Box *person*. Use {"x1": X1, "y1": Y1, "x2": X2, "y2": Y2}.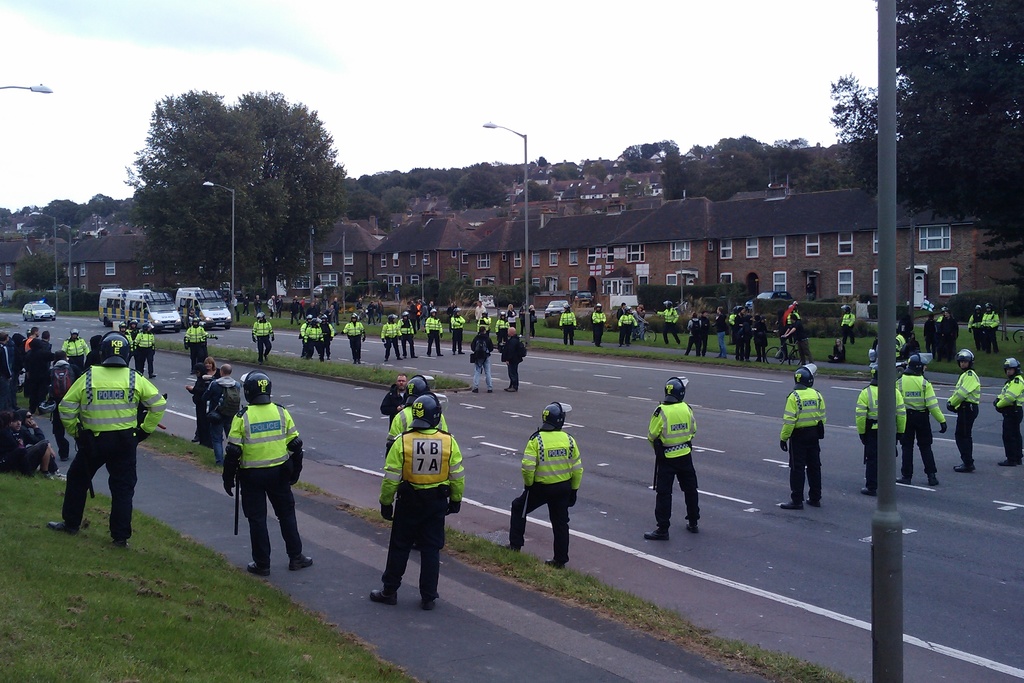
{"x1": 898, "y1": 337, "x2": 924, "y2": 361}.
